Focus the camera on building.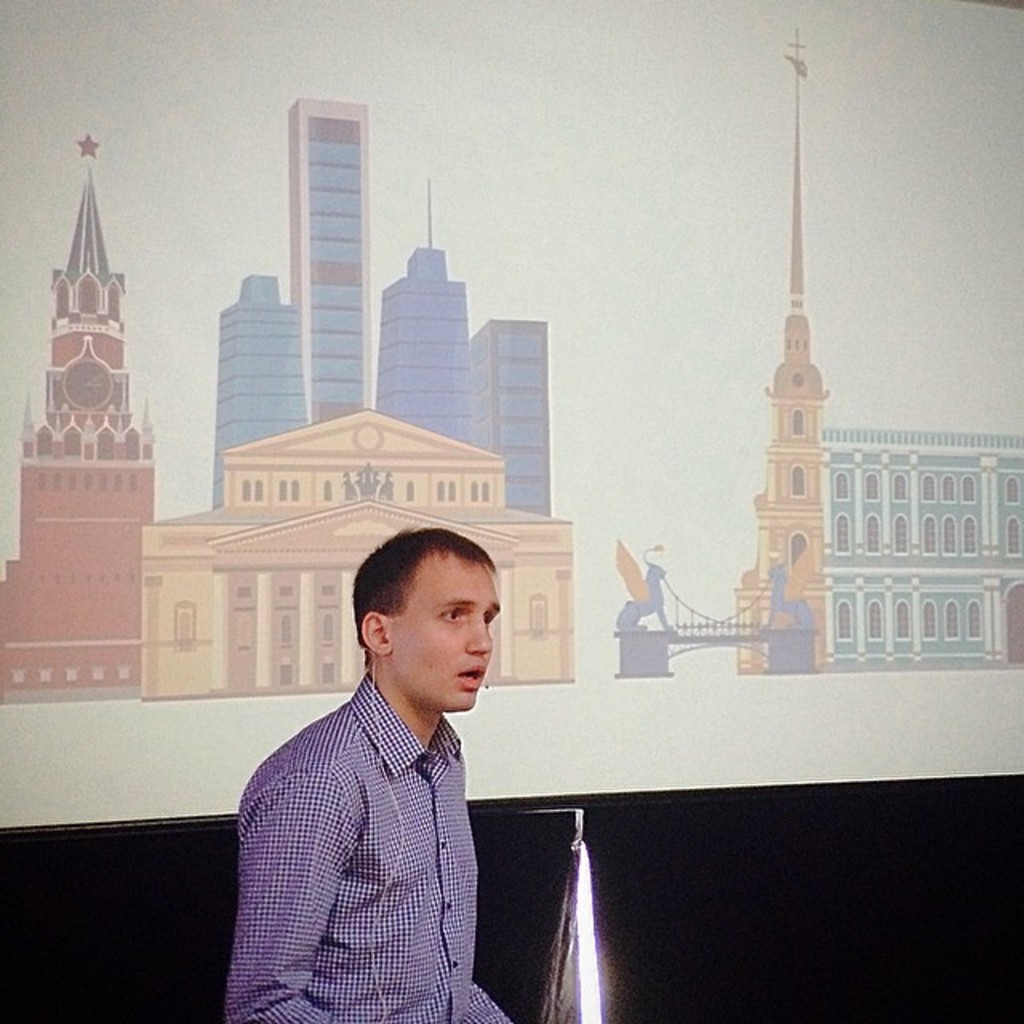
Focus region: [x1=0, y1=19, x2=1021, y2=698].
